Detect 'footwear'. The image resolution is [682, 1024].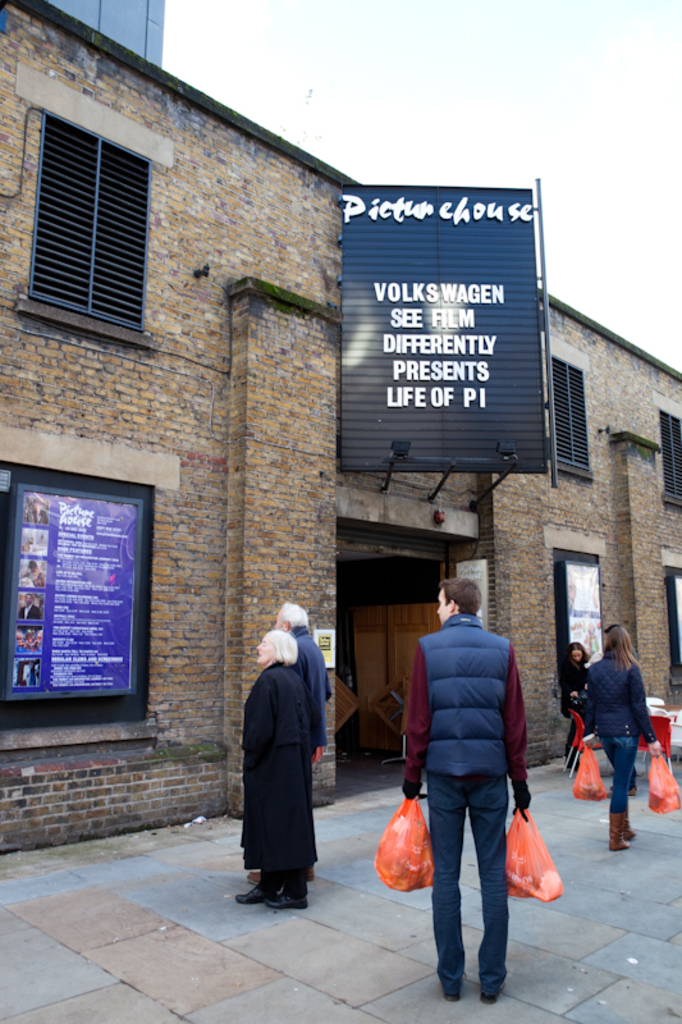
region(622, 812, 640, 842).
